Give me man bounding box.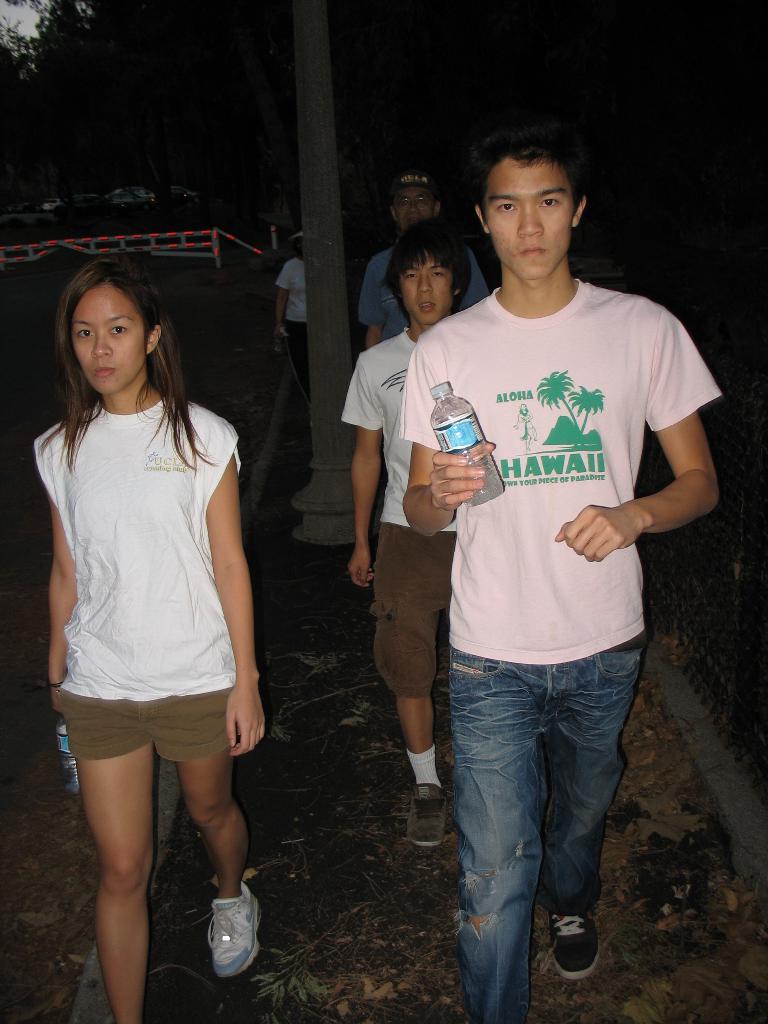
locate(363, 169, 487, 346).
